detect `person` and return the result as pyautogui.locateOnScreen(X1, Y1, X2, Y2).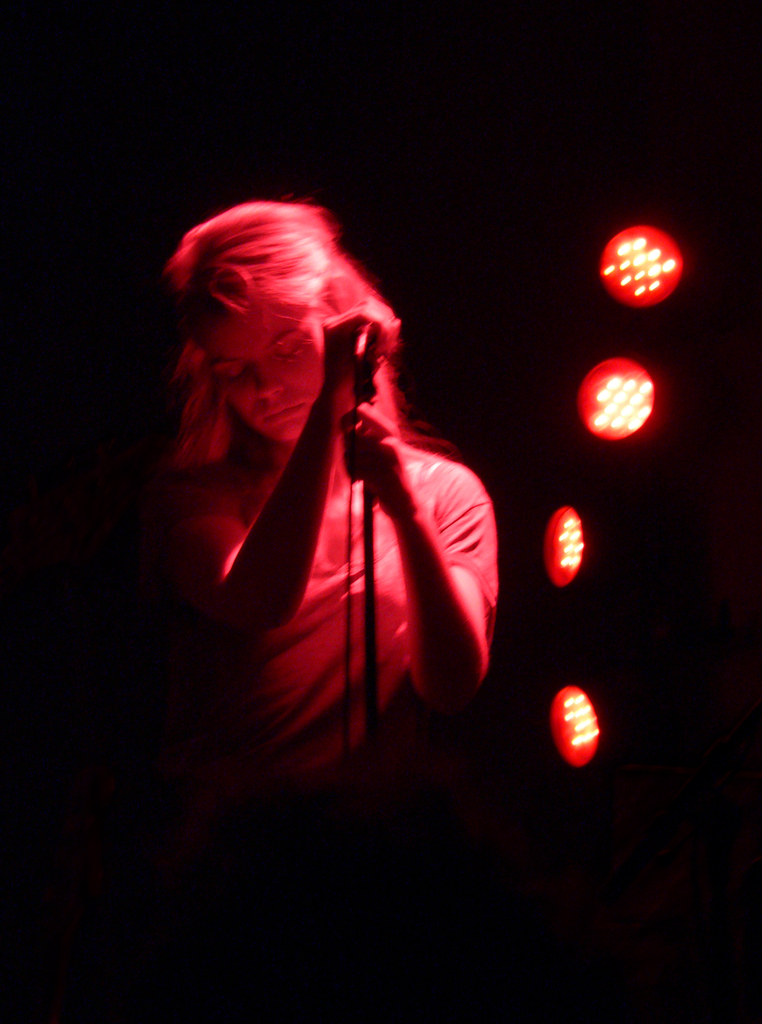
pyautogui.locateOnScreen(128, 193, 517, 783).
